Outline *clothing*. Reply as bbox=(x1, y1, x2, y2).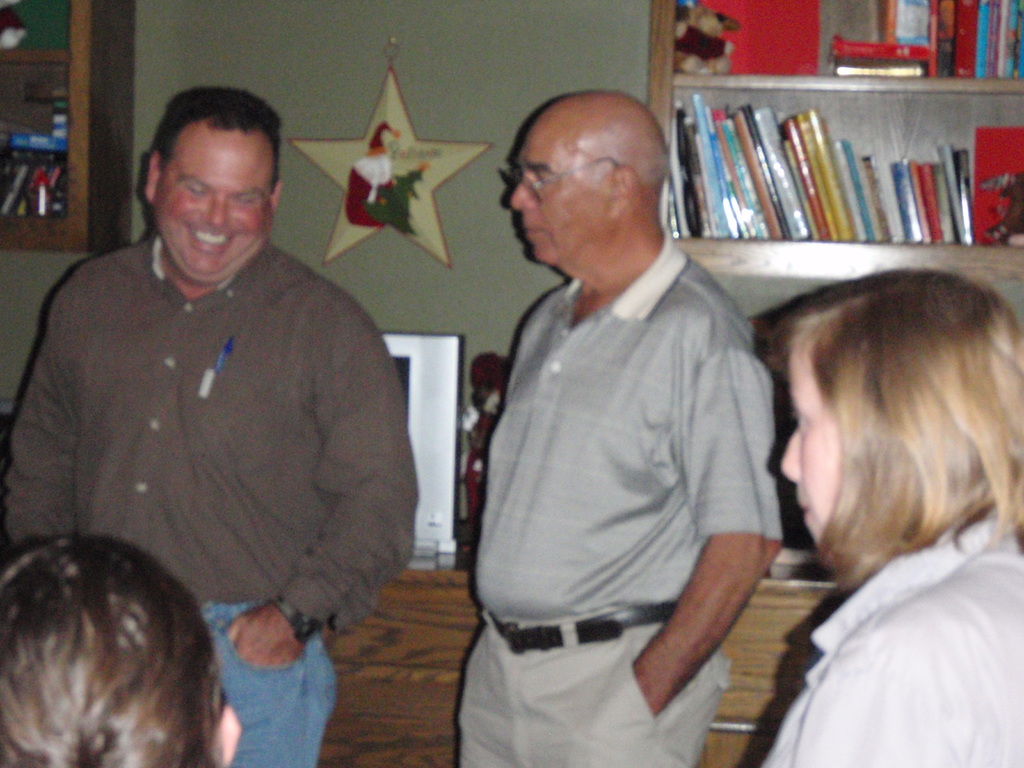
bbox=(465, 630, 726, 767).
